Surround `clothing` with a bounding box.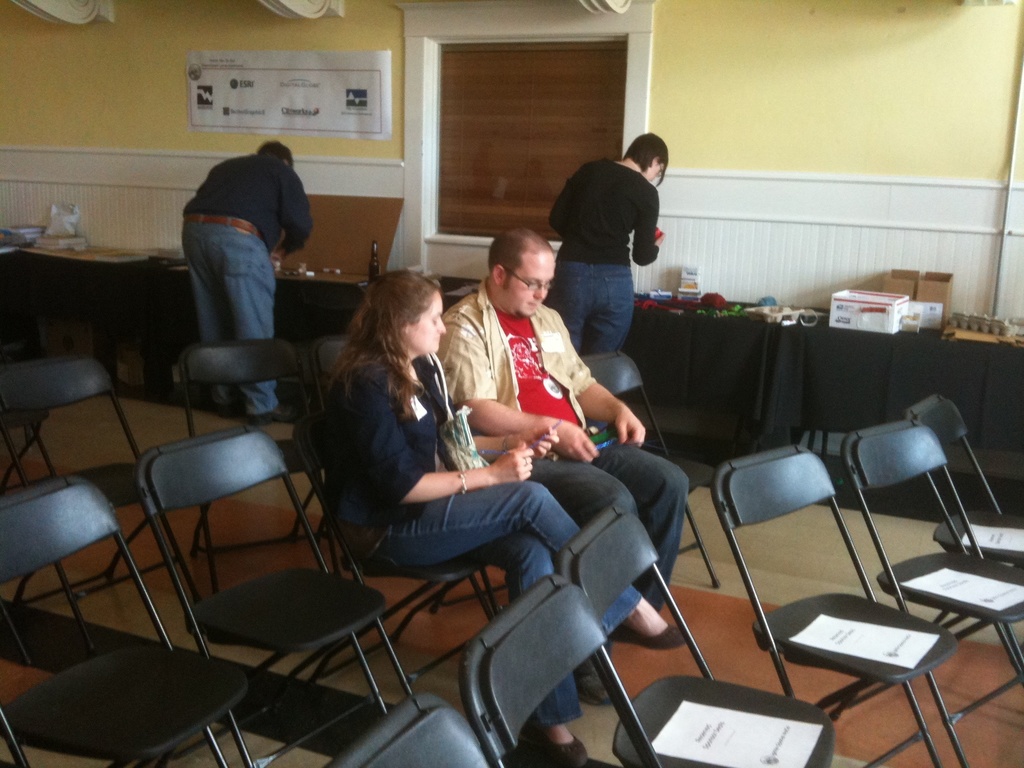
420 284 696 607.
